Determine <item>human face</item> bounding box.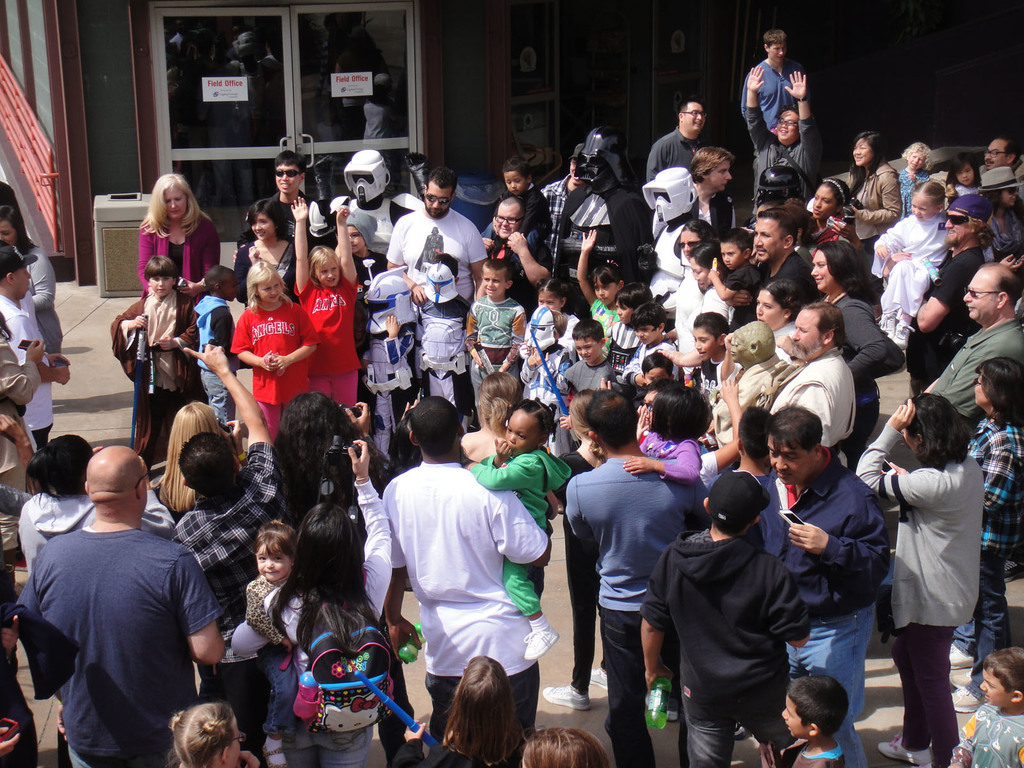
Determined: (504,172,530,197).
